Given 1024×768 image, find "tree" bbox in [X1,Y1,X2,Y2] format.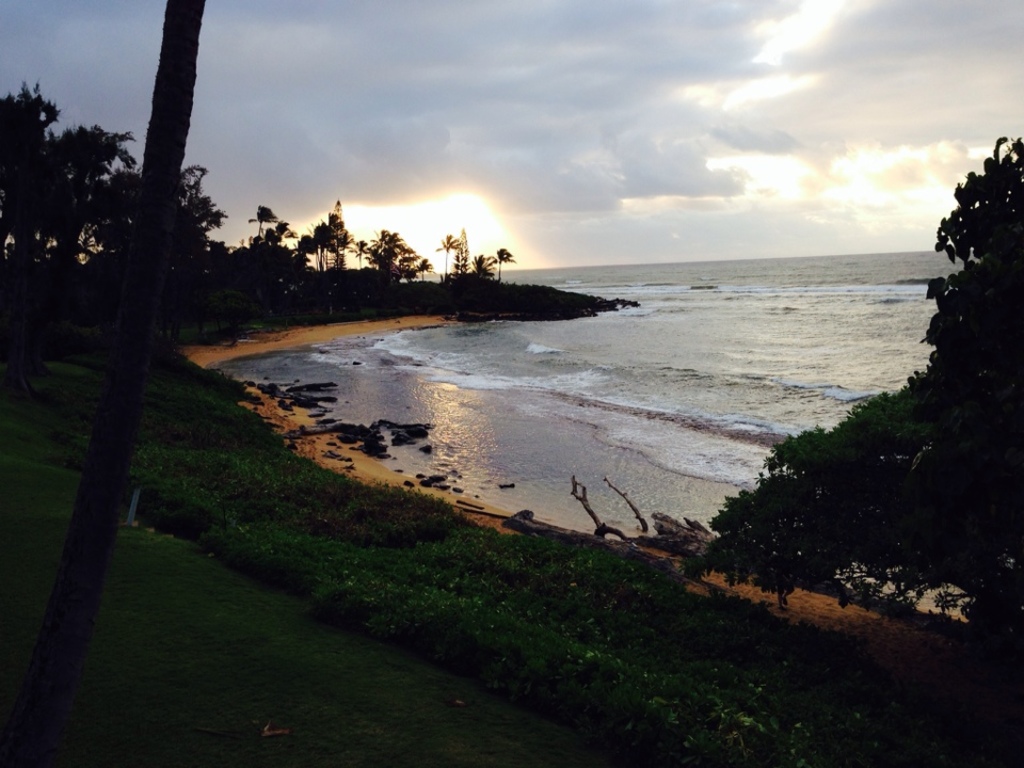
[911,131,1018,517].
